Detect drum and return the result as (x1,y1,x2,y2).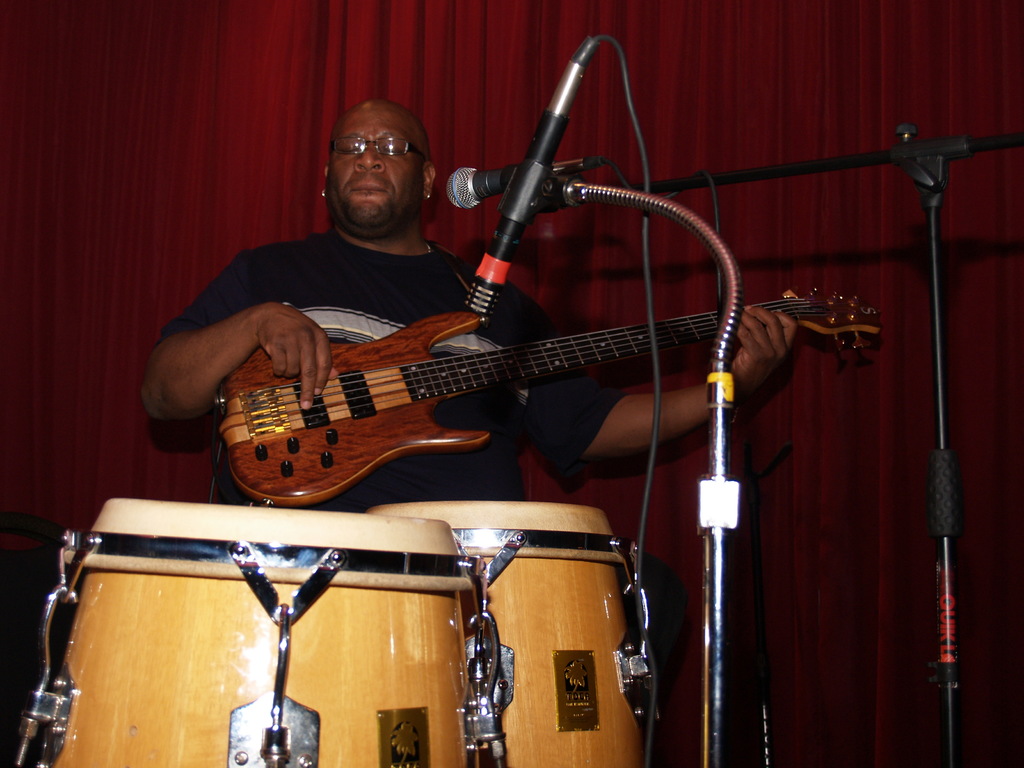
(371,498,652,767).
